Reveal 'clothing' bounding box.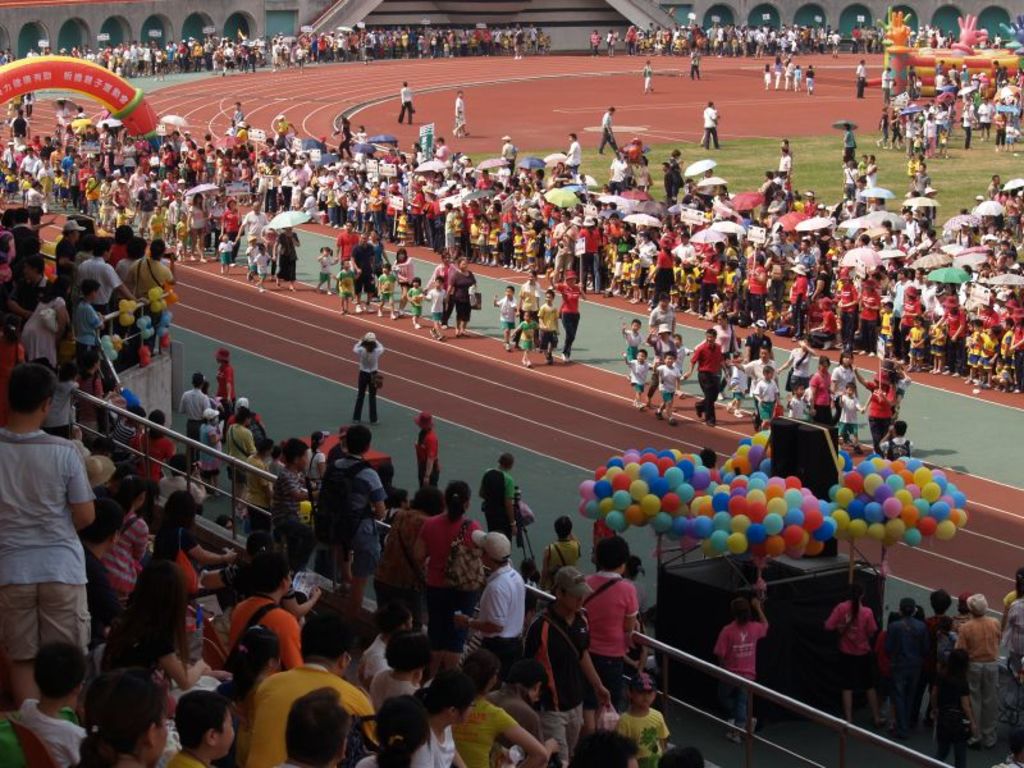
Revealed: box(154, 471, 211, 504).
